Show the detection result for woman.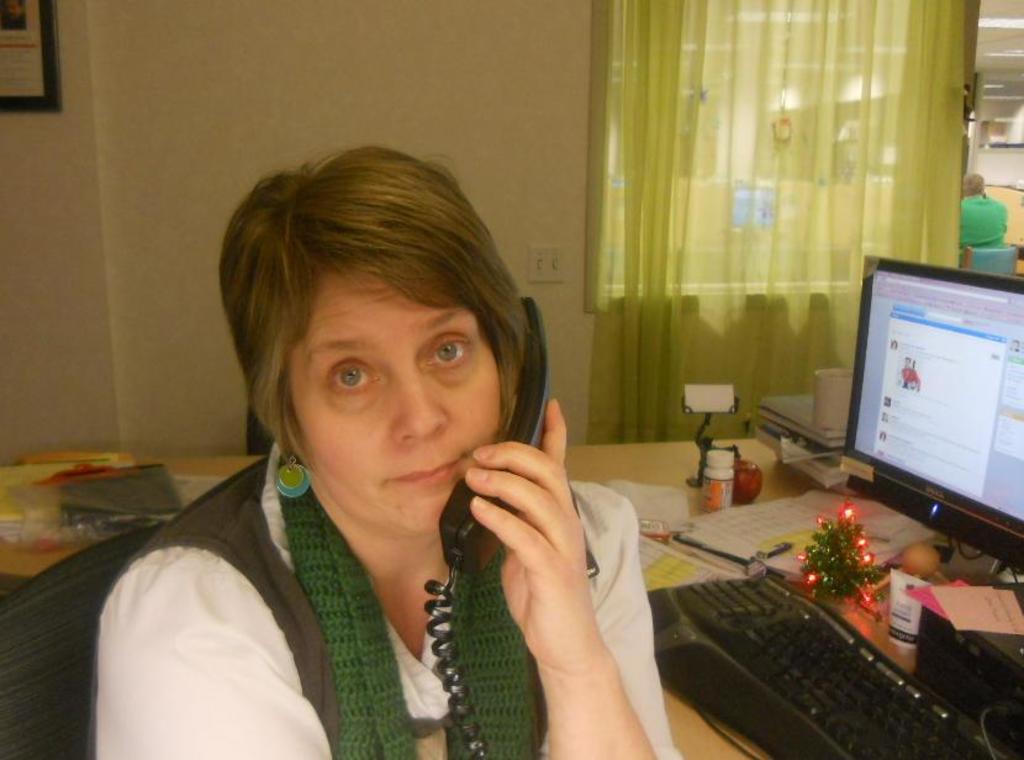
left=80, top=136, right=663, bottom=756.
